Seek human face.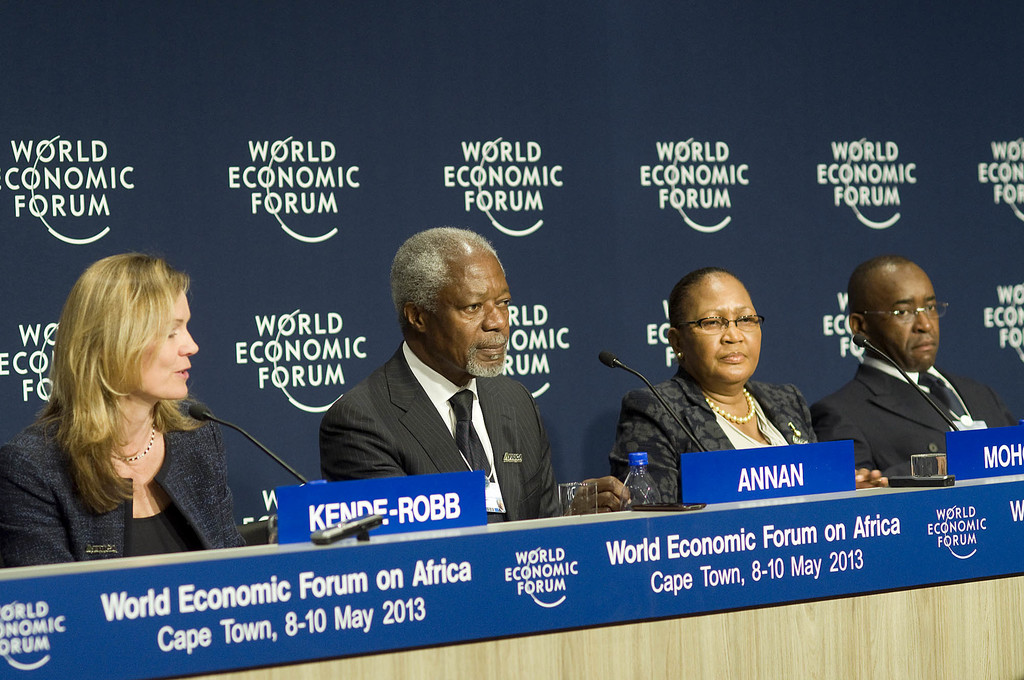
[x1=682, y1=271, x2=762, y2=388].
